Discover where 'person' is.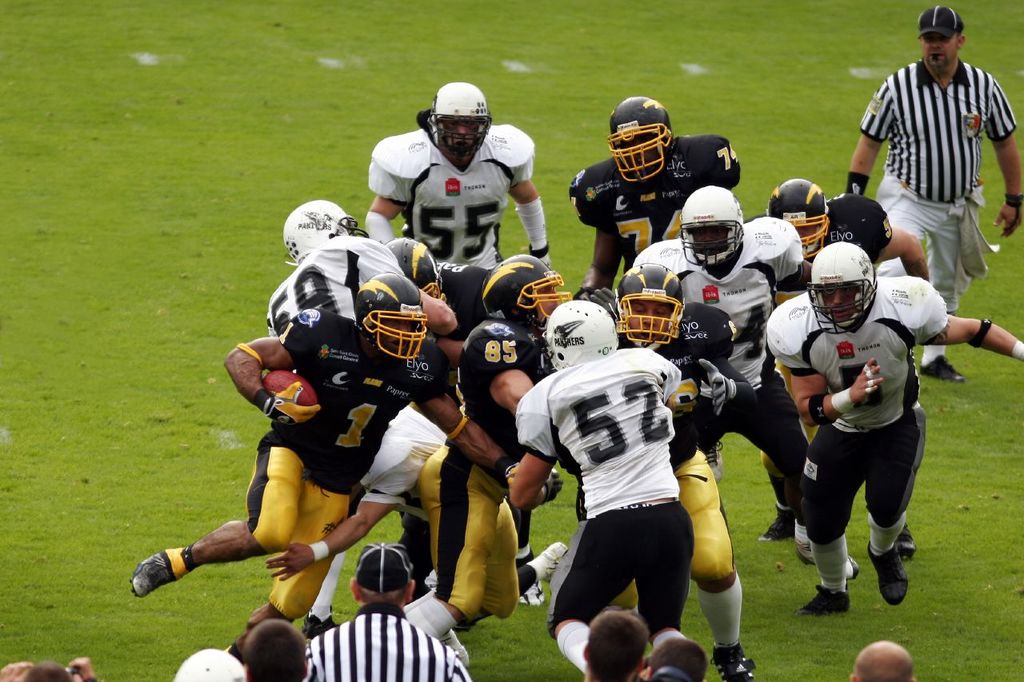
Discovered at pyautogui.locateOnScreen(359, 80, 556, 273).
